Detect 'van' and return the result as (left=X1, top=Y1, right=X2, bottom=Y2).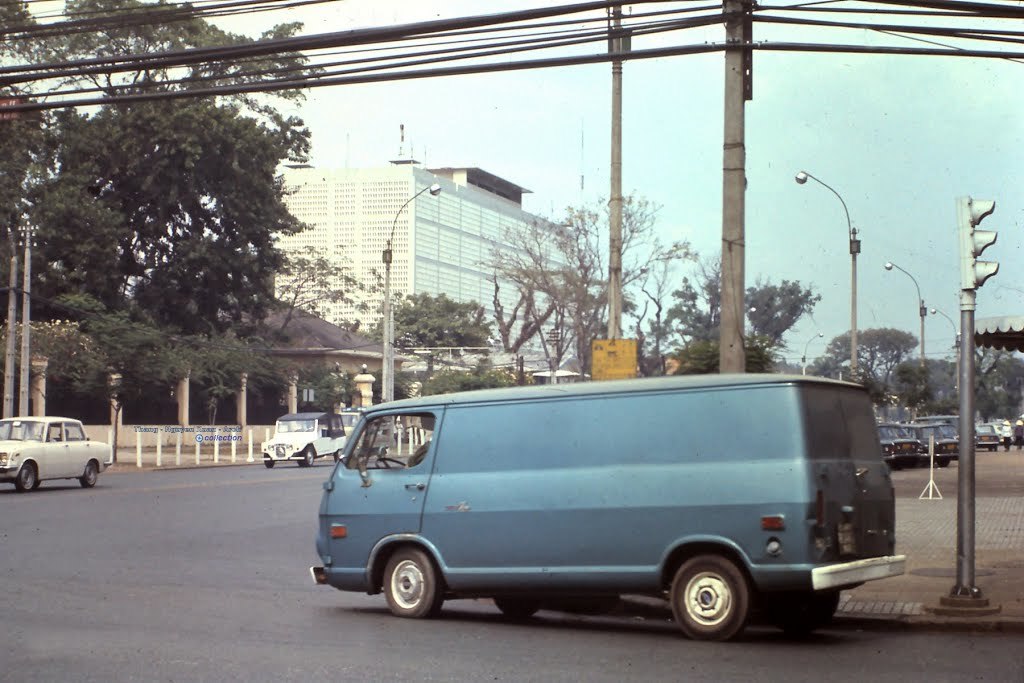
(left=307, top=369, right=908, bottom=644).
